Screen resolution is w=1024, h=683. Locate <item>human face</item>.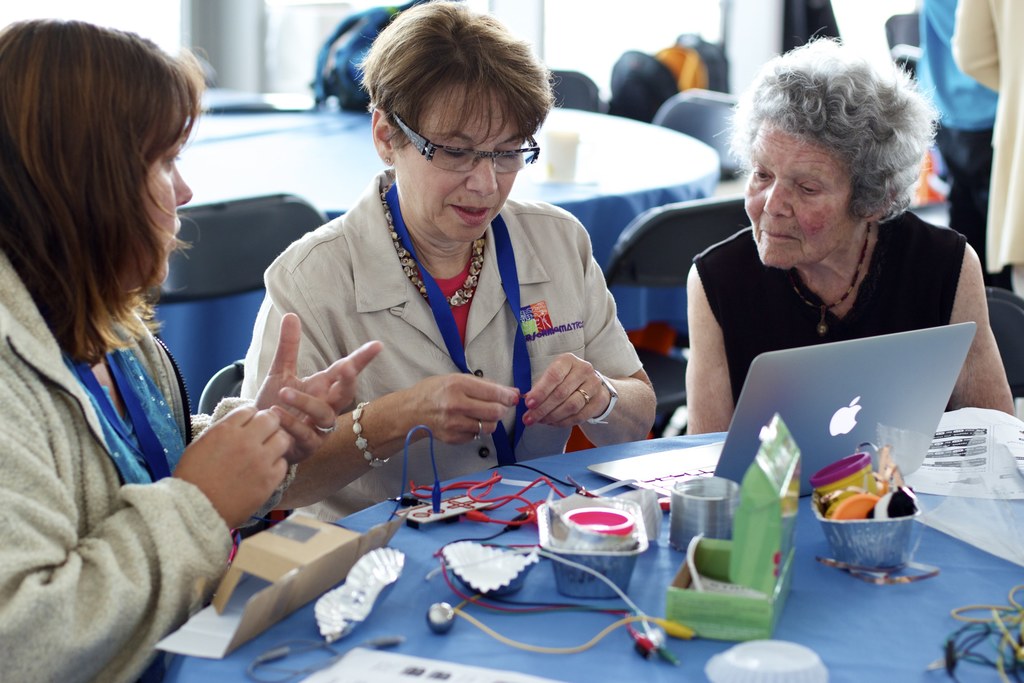
392 83 529 238.
